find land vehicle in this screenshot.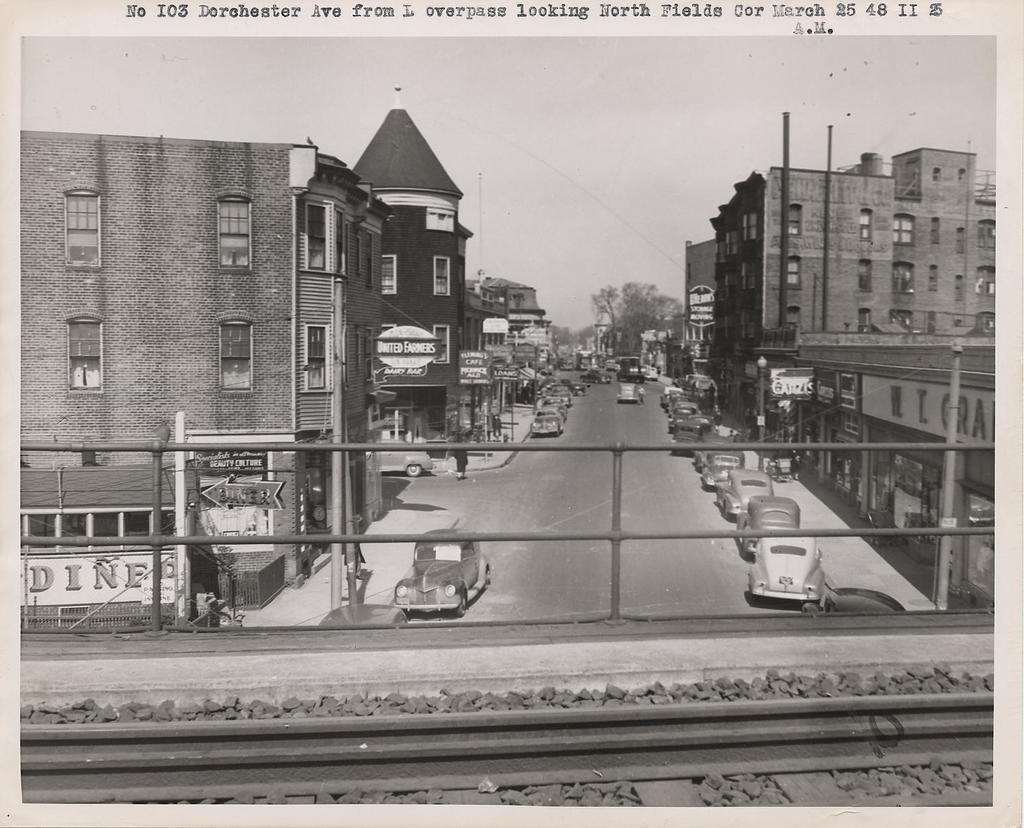
The bounding box for land vehicle is BBox(376, 442, 428, 473).
